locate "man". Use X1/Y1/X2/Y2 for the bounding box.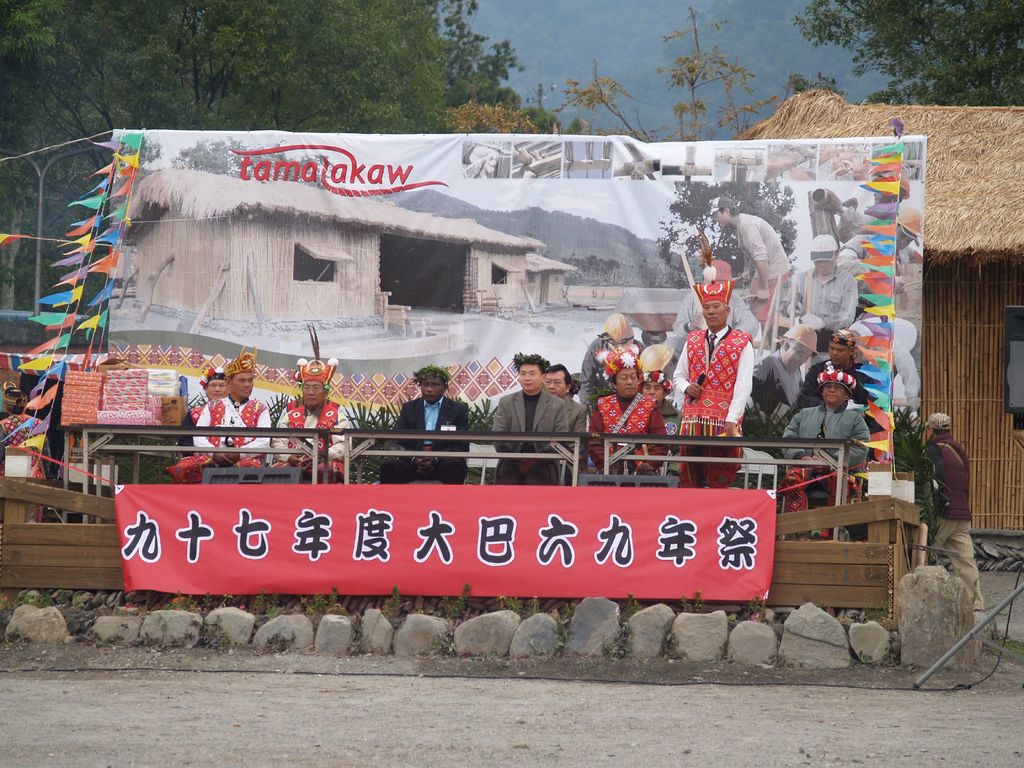
541/363/590/460.
